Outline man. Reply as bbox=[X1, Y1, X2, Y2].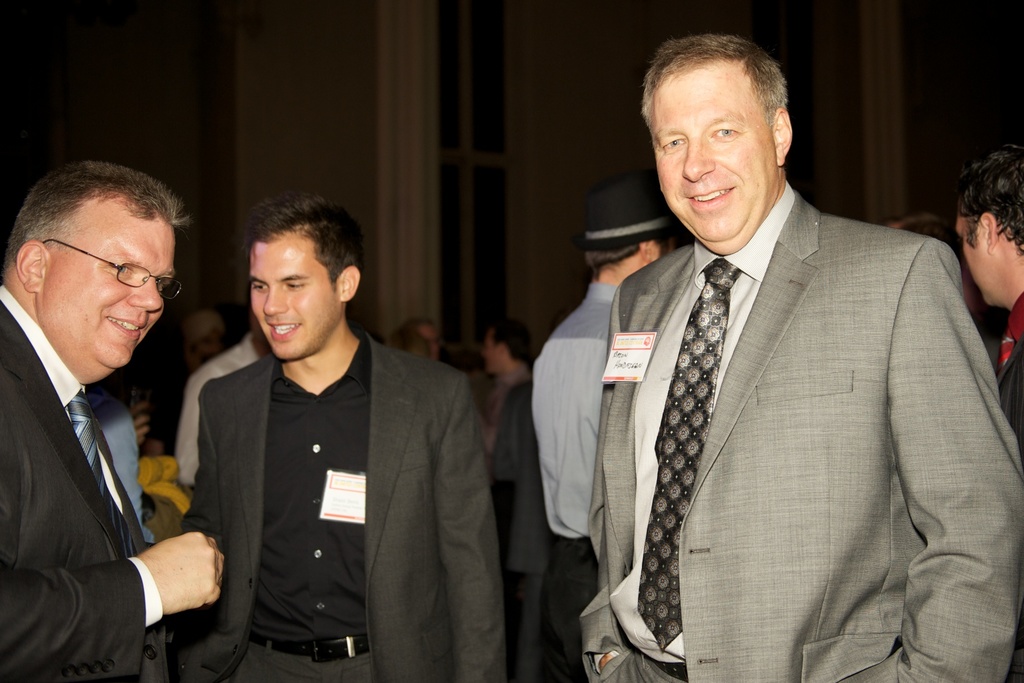
bbox=[385, 318, 448, 364].
